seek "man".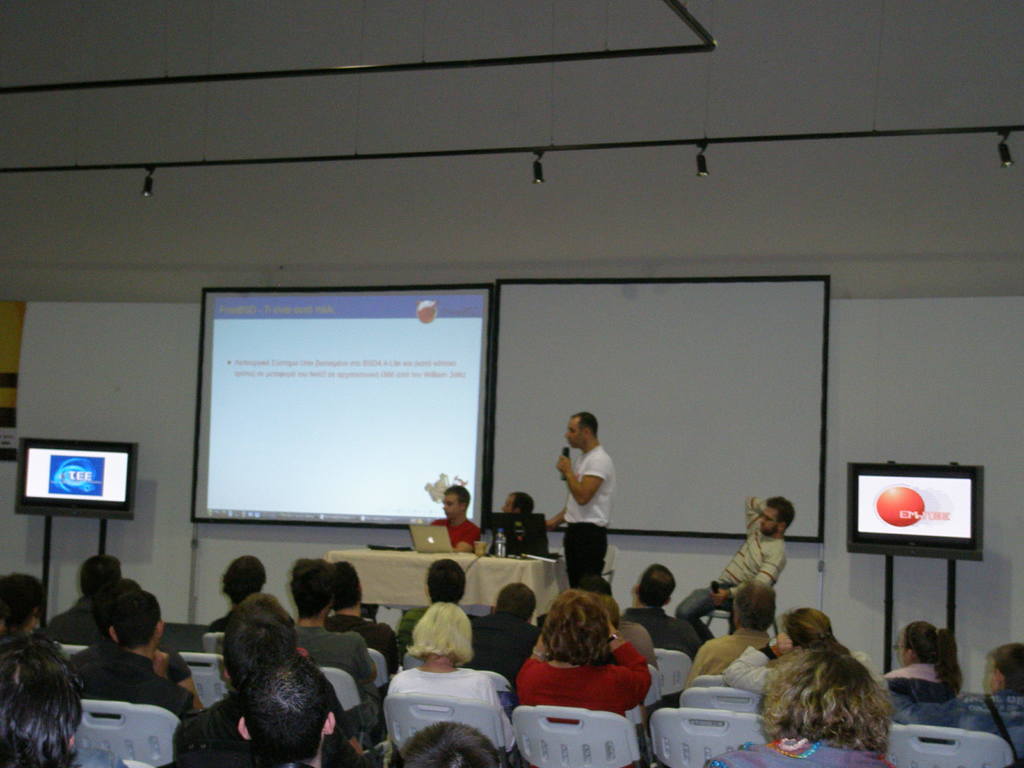
{"x1": 542, "y1": 408, "x2": 613, "y2": 600}.
